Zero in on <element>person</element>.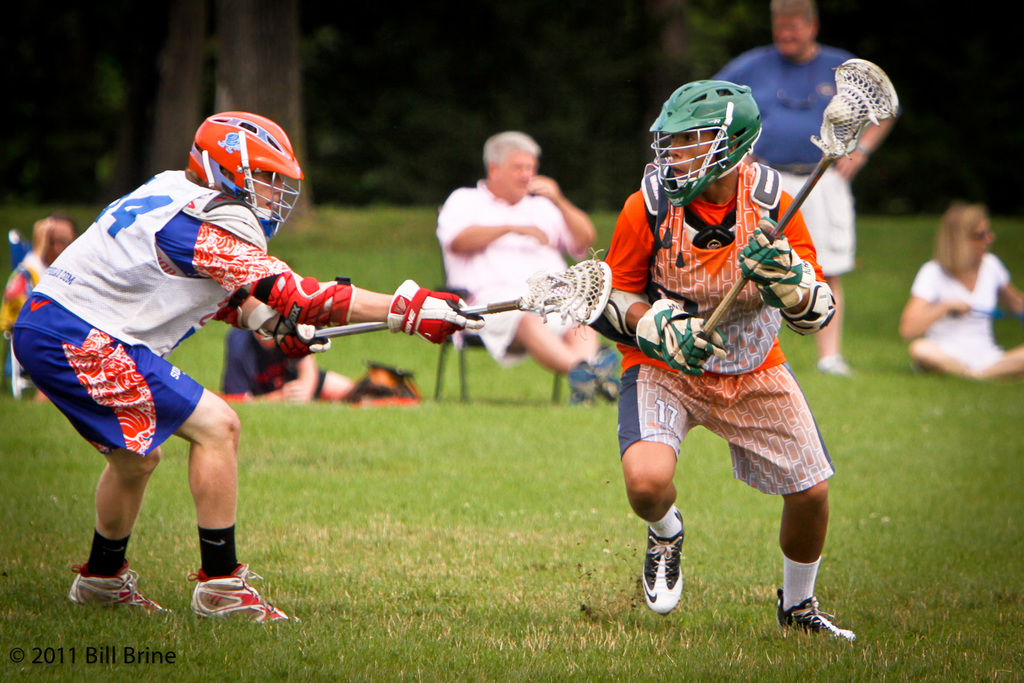
Zeroed in: l=217, t=311, r=403, b=409.
